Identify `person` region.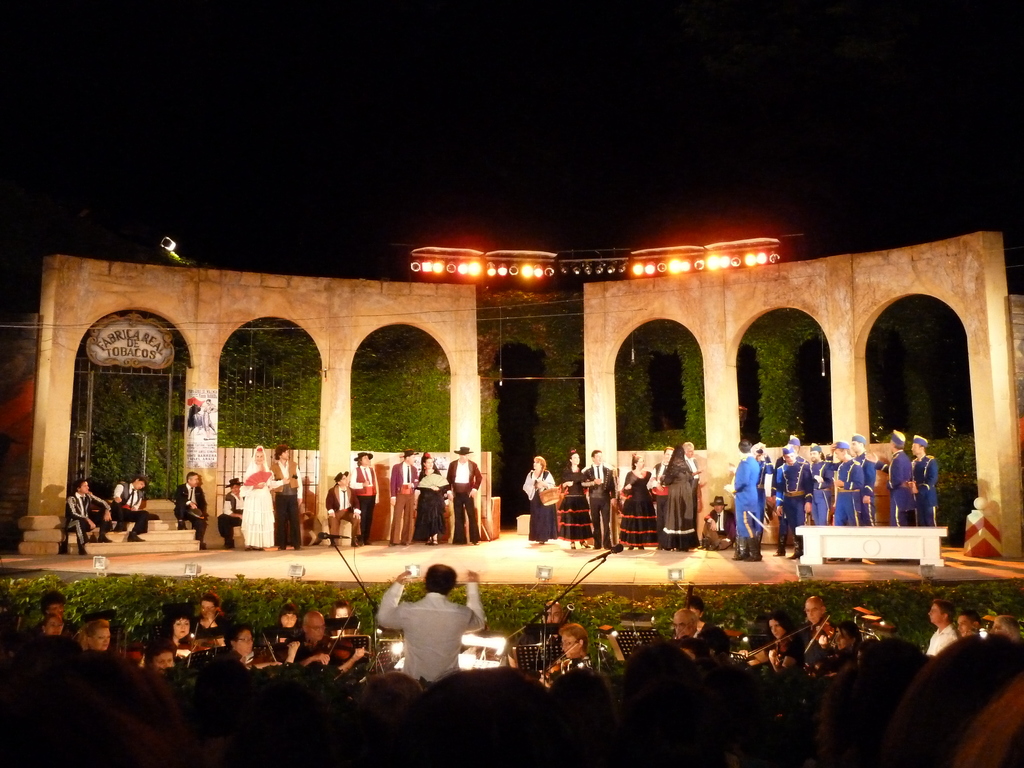
Region: bbox=[874, 428, 915, 526].
